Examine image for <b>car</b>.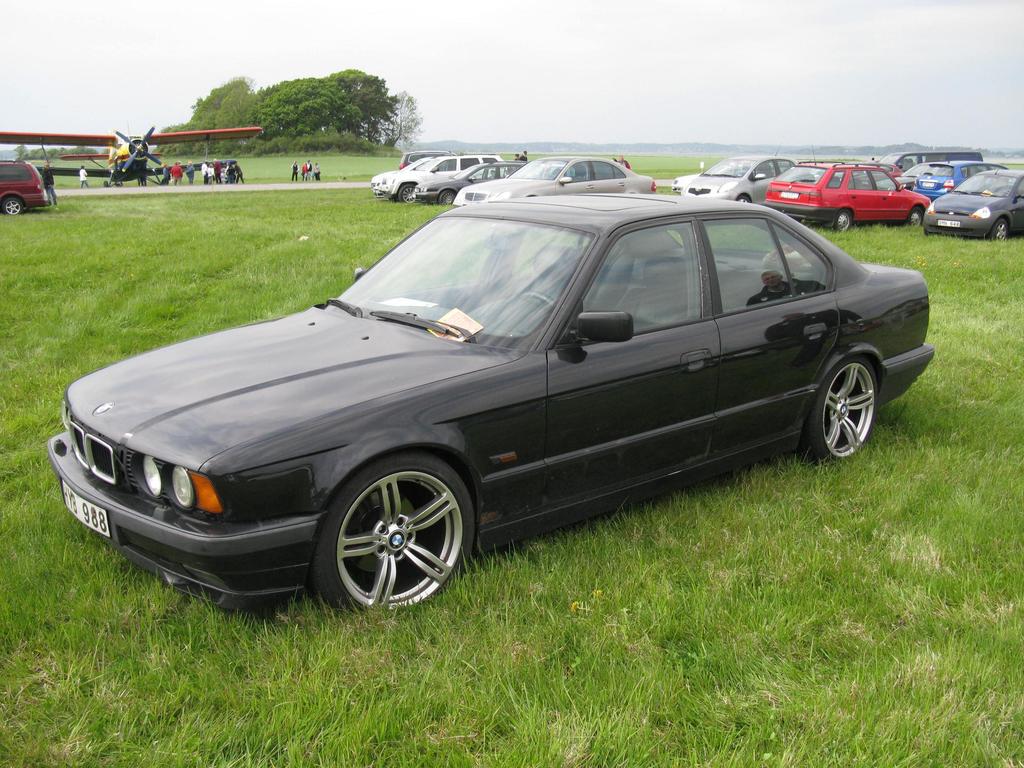
Examination result: l=47, t=172, r=936, b=633.
